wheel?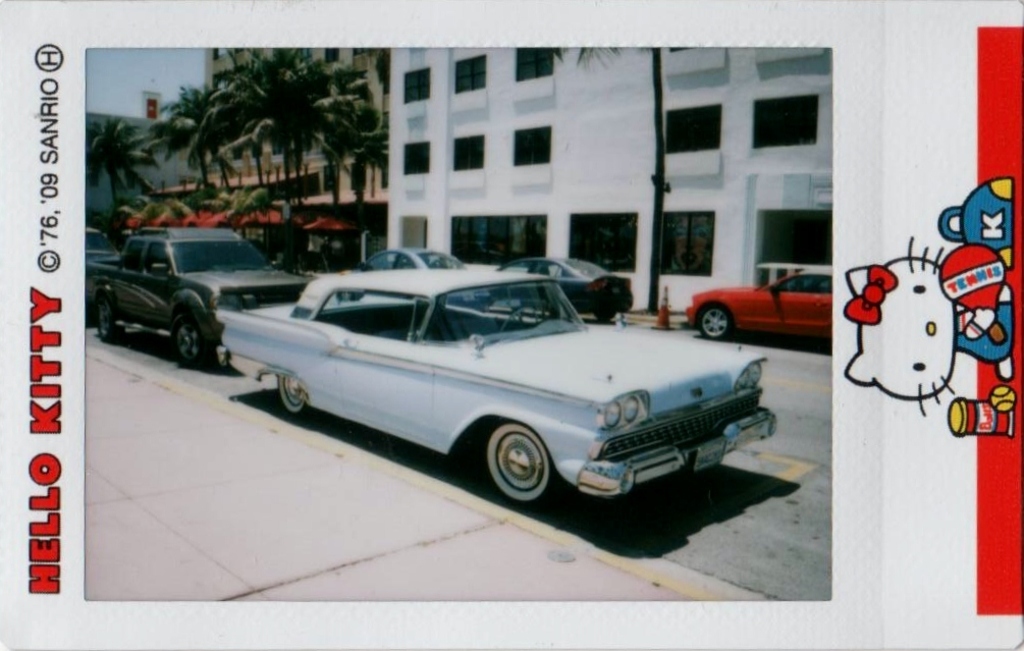
<region>167, 312, 212, 368</region>
